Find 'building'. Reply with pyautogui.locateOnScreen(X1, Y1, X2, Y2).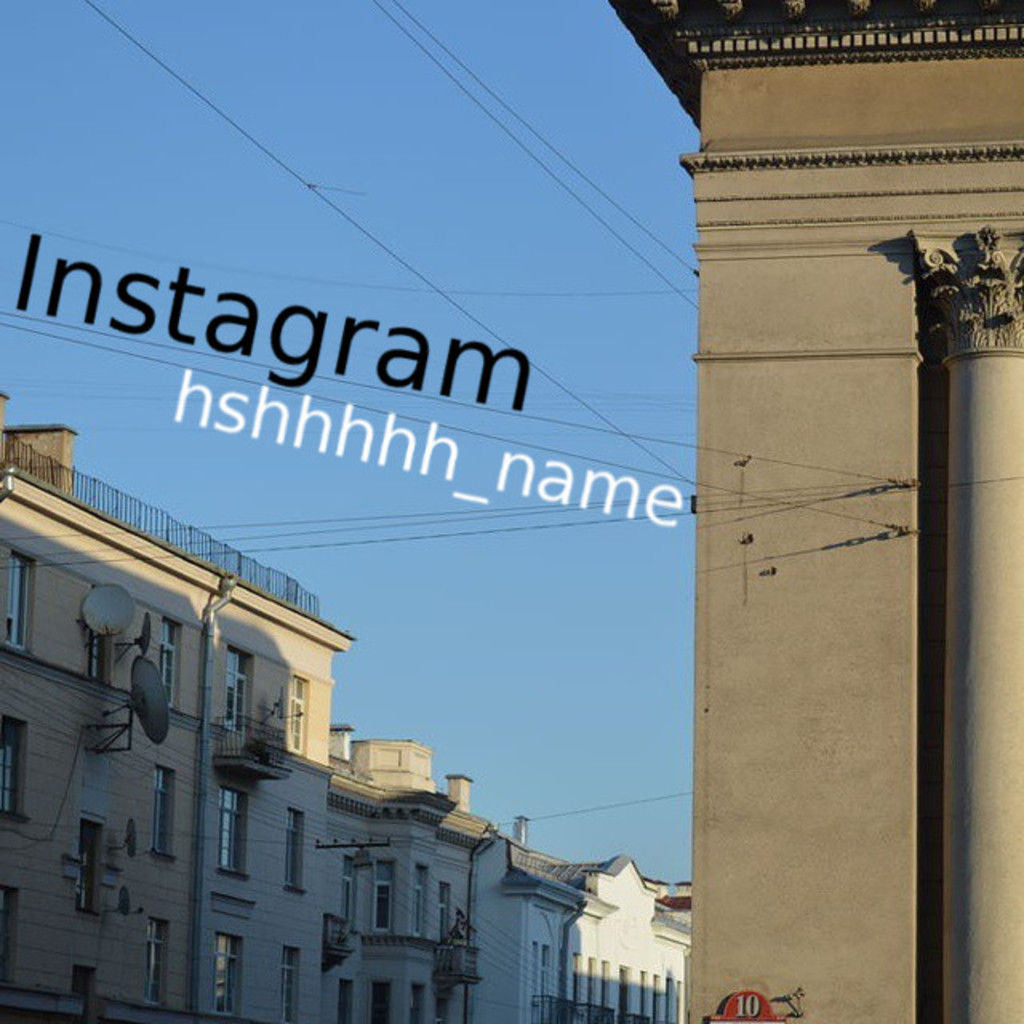
pyautogui.locateOnScreen(594, 0, 1021, 1022).
